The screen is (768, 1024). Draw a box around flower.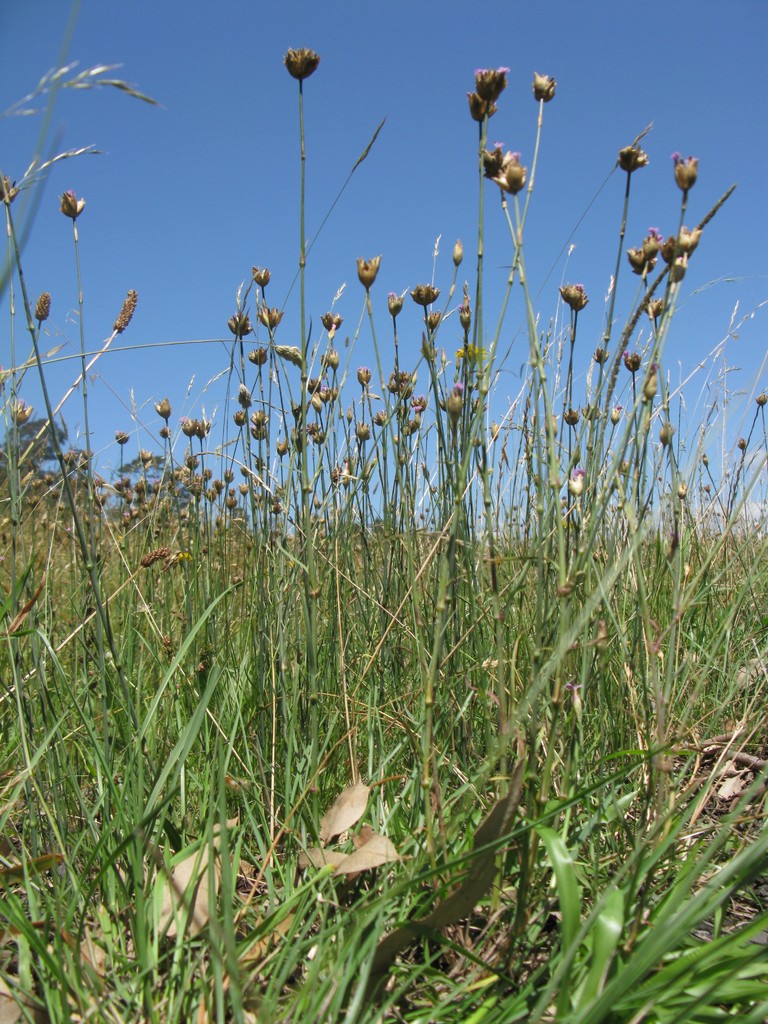
region(759, 388, 767, 404).
